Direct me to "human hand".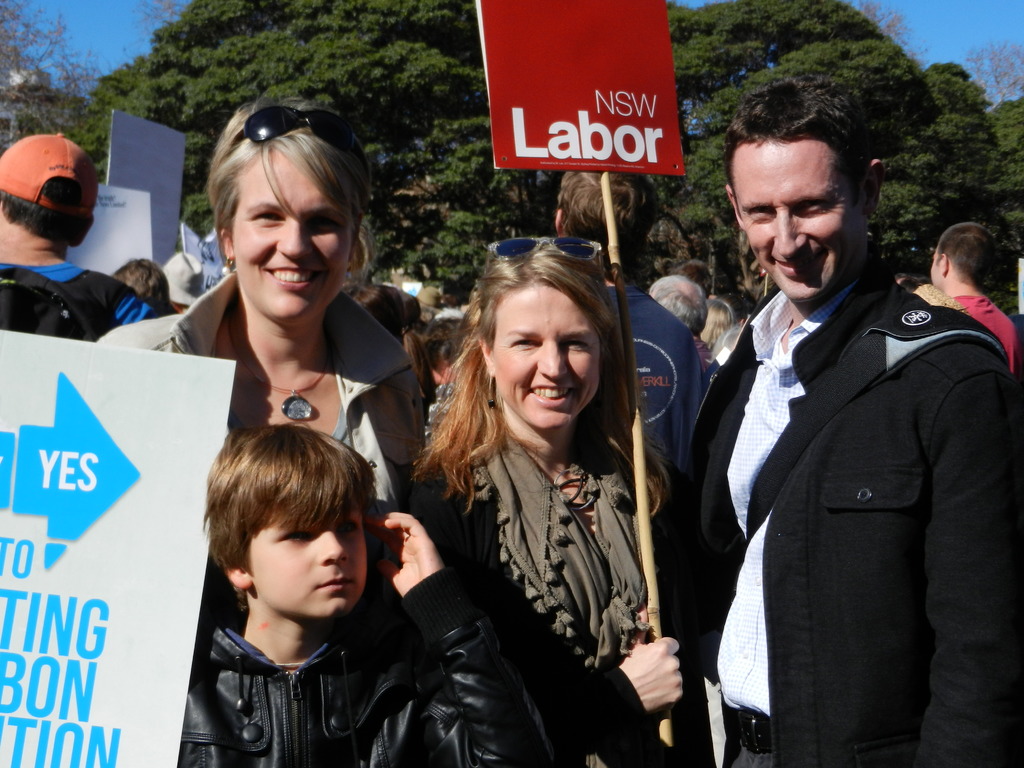
Direction: (x1=619, y1=604, x2=683, y2=712).
